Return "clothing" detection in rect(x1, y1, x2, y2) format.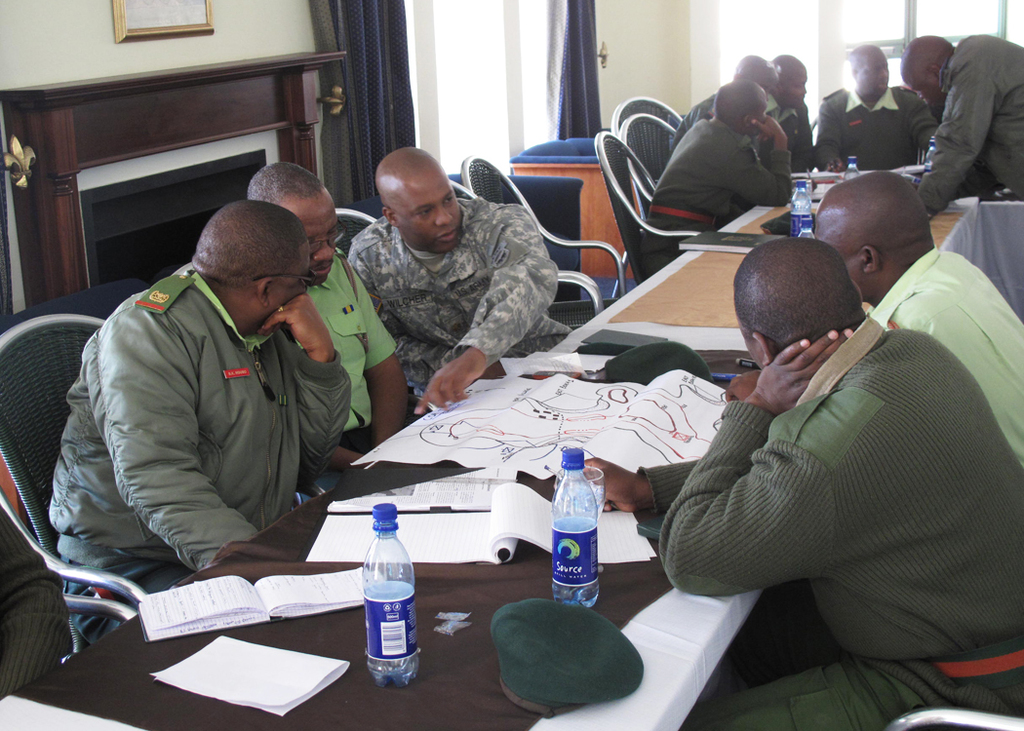
rect(297, 250, 401, 472).
